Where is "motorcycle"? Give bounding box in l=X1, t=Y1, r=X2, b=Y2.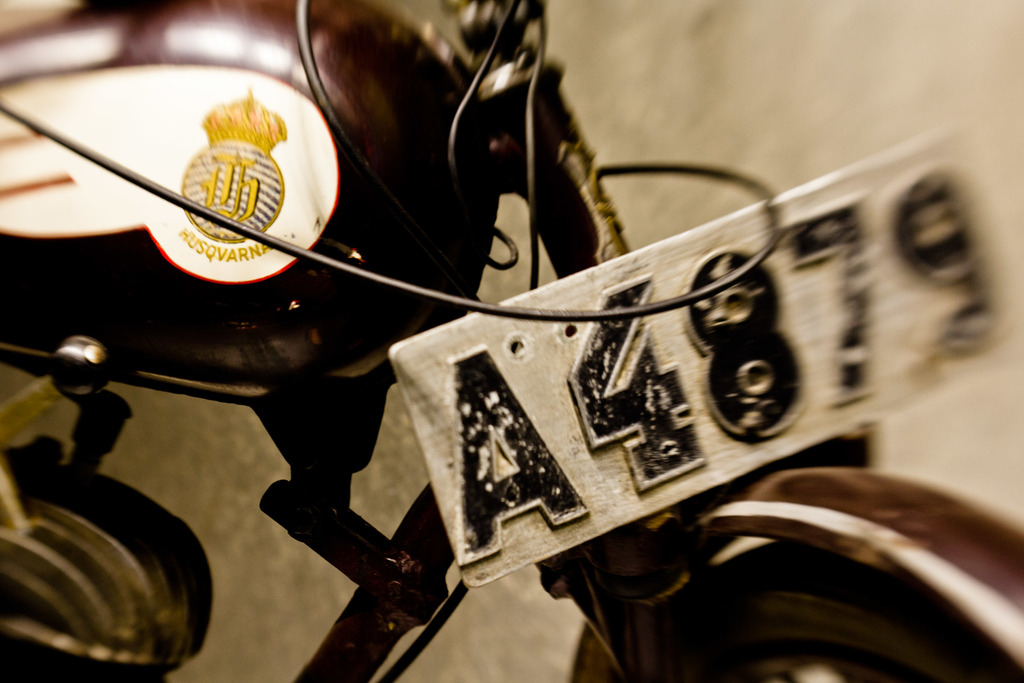
l=1, t=0, r=1023, b=679.
